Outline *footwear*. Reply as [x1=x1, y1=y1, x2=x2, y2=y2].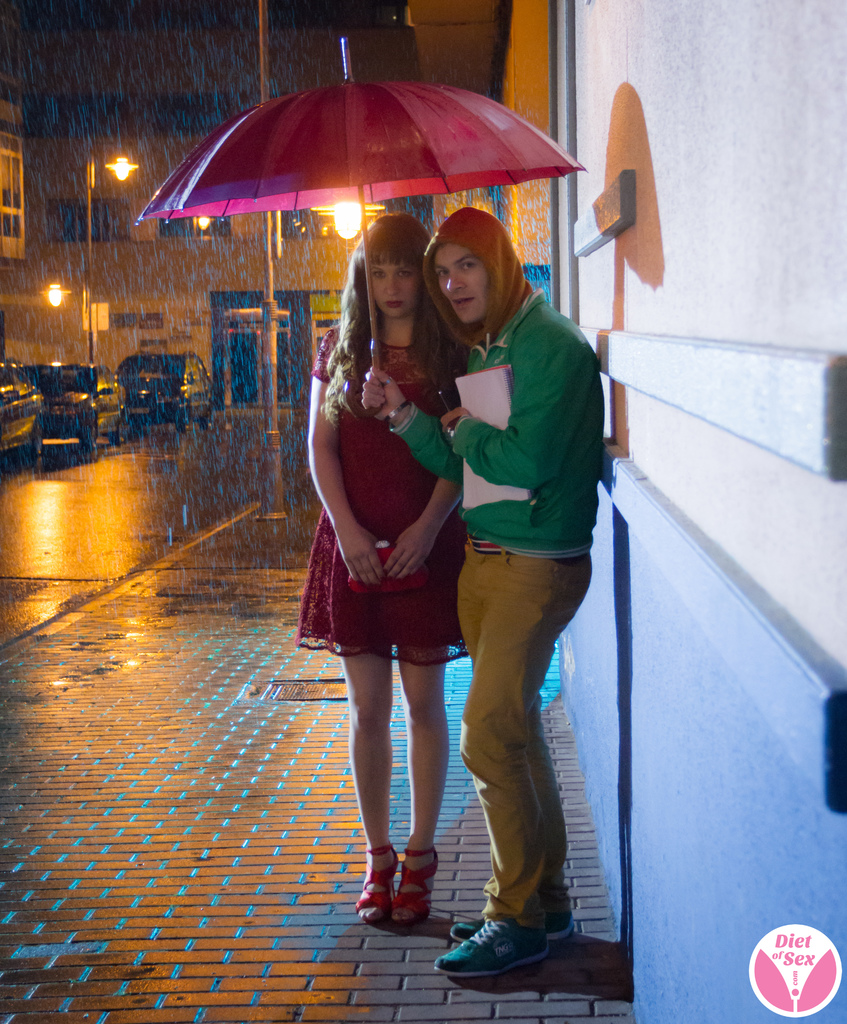
[x1=363, y1=840, x2=393, y2=931].
